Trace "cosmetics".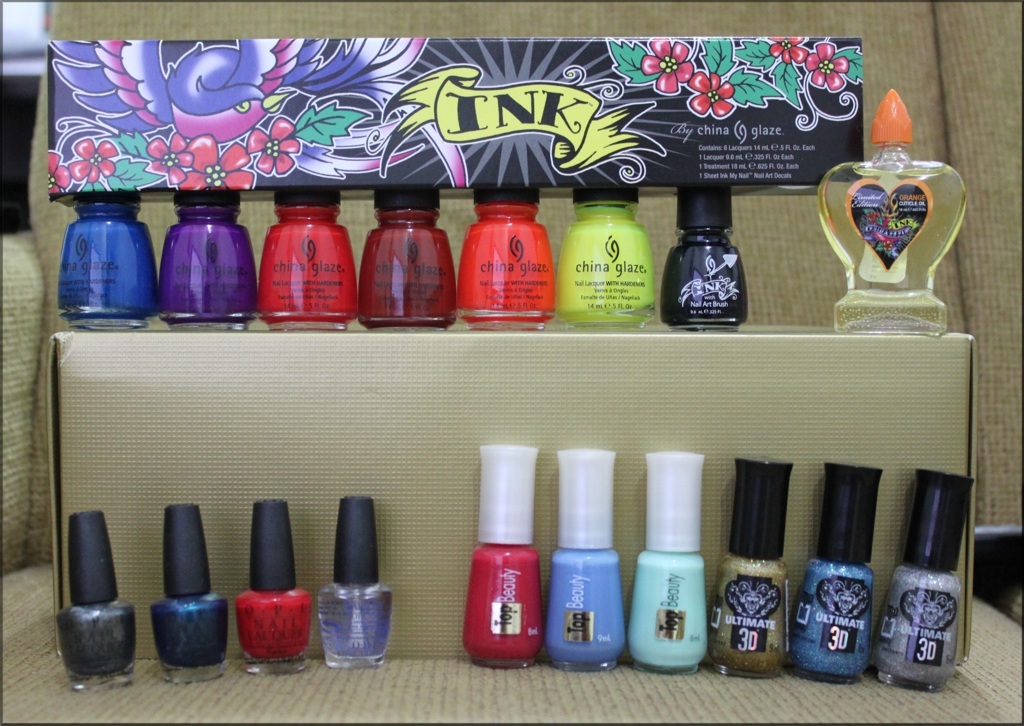
Traced to locate(450, 182, 553, 331).
